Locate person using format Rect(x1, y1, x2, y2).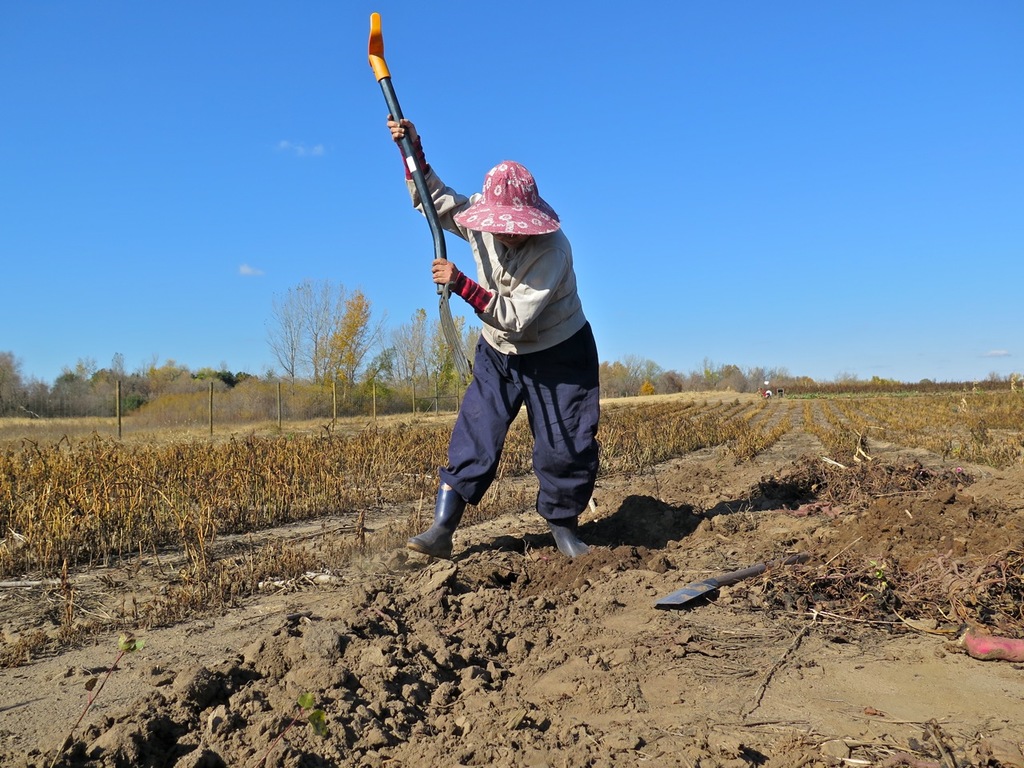
Rect(417, 93, 606, 585).
